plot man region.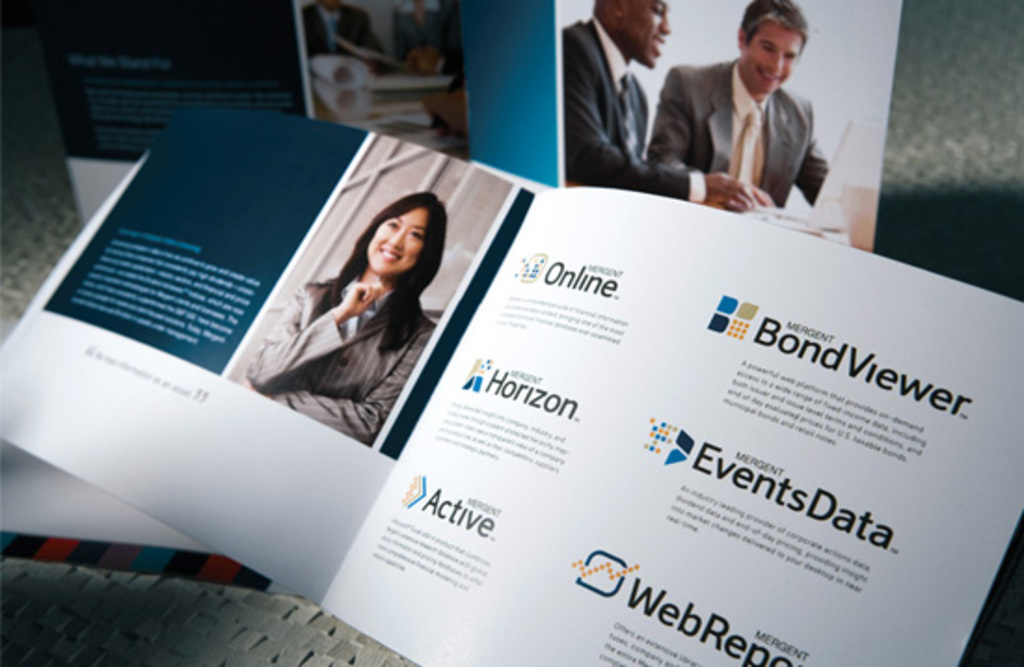
Plotted at bbox=[559, 0, 771, 212].
